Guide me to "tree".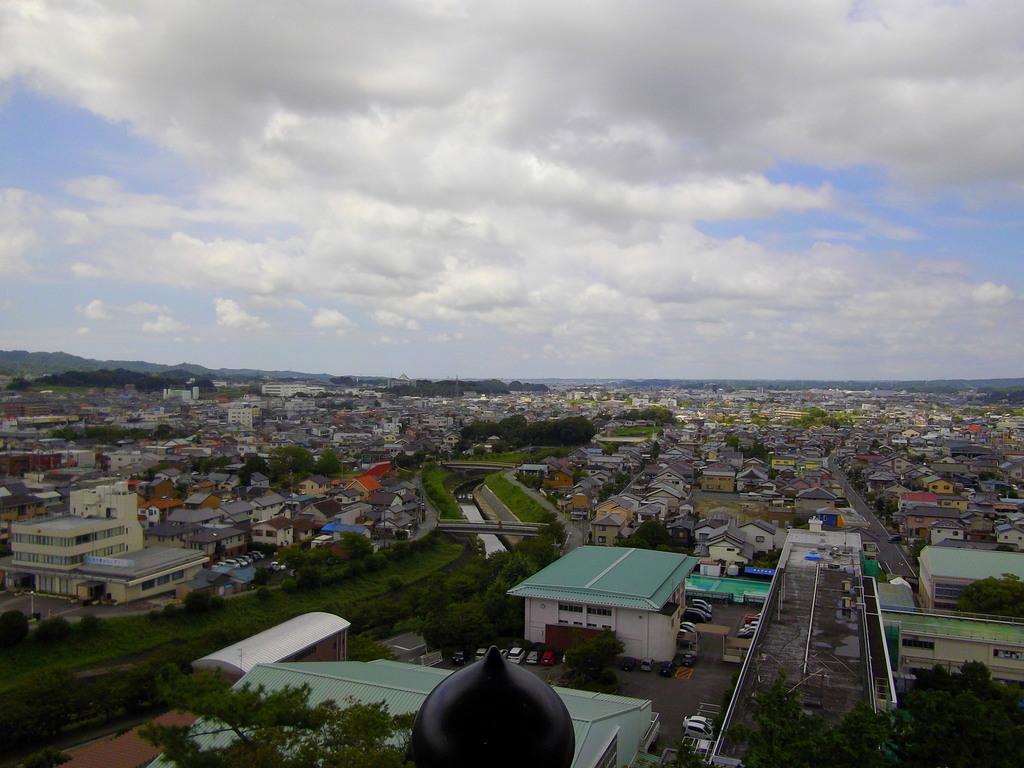
Guidance: pyautogui.locateOnScreen(0, 610, 28, 648).
